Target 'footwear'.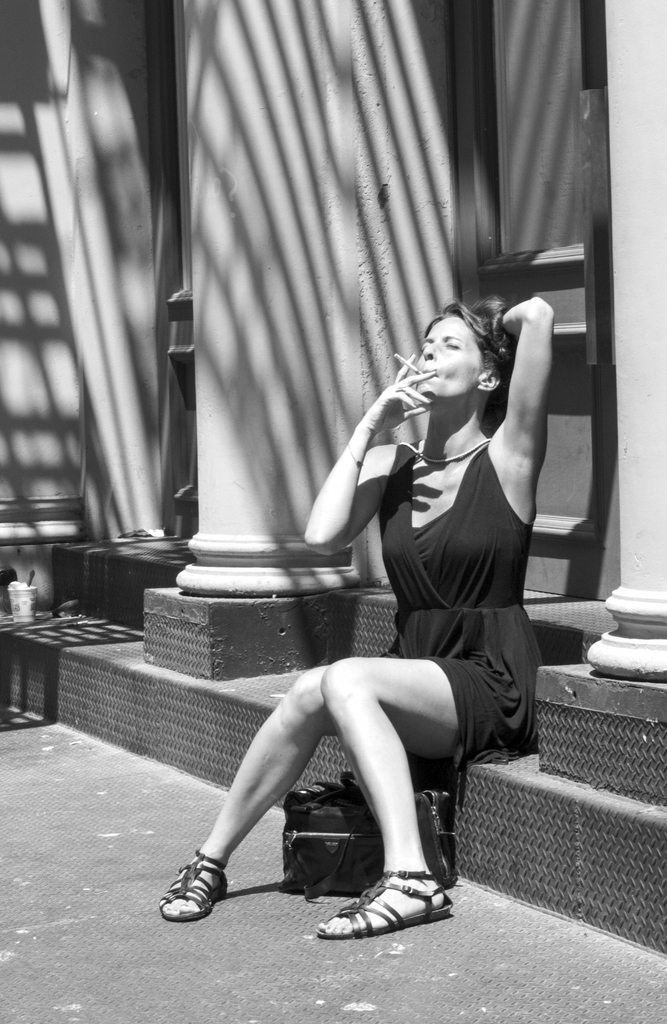
Target region: (161,847,227,924).
